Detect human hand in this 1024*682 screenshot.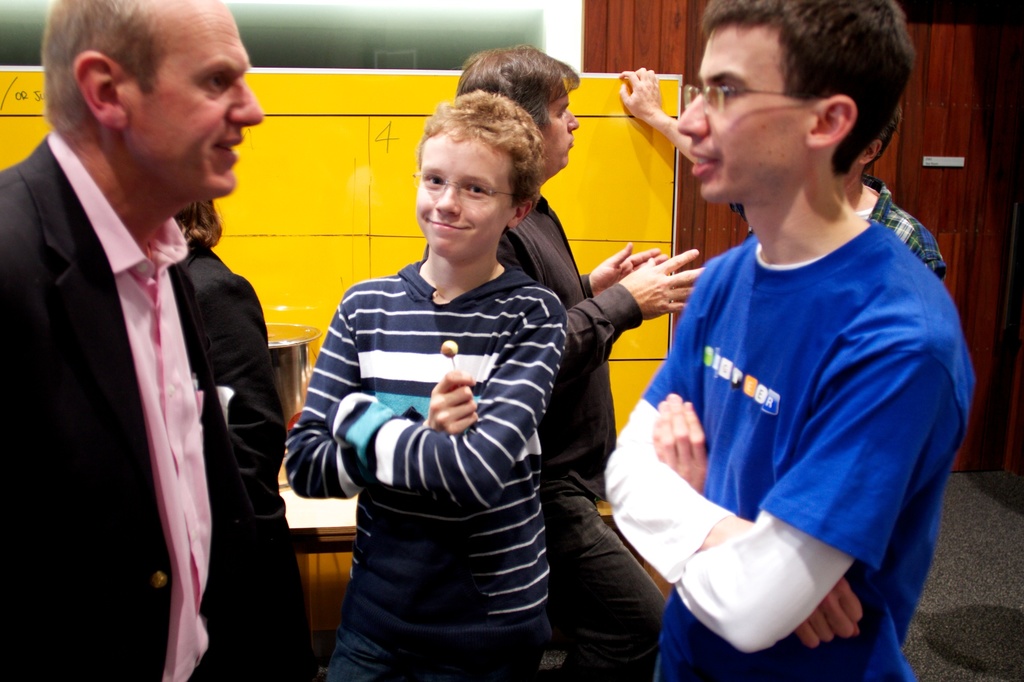
Detection: x1=648 y1=388 x2=712 y2=498.
